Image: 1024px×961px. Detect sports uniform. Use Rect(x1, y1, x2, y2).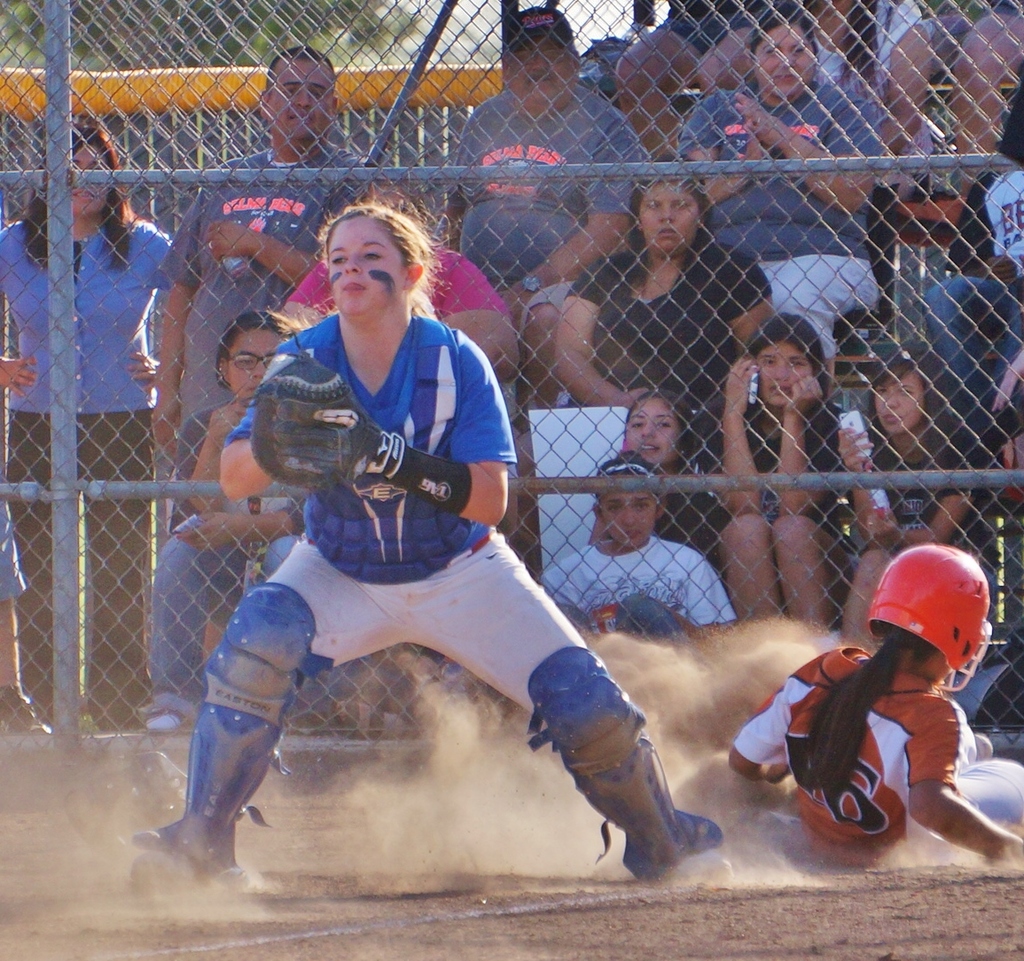
Rect(731, 543, 1023, 865).
